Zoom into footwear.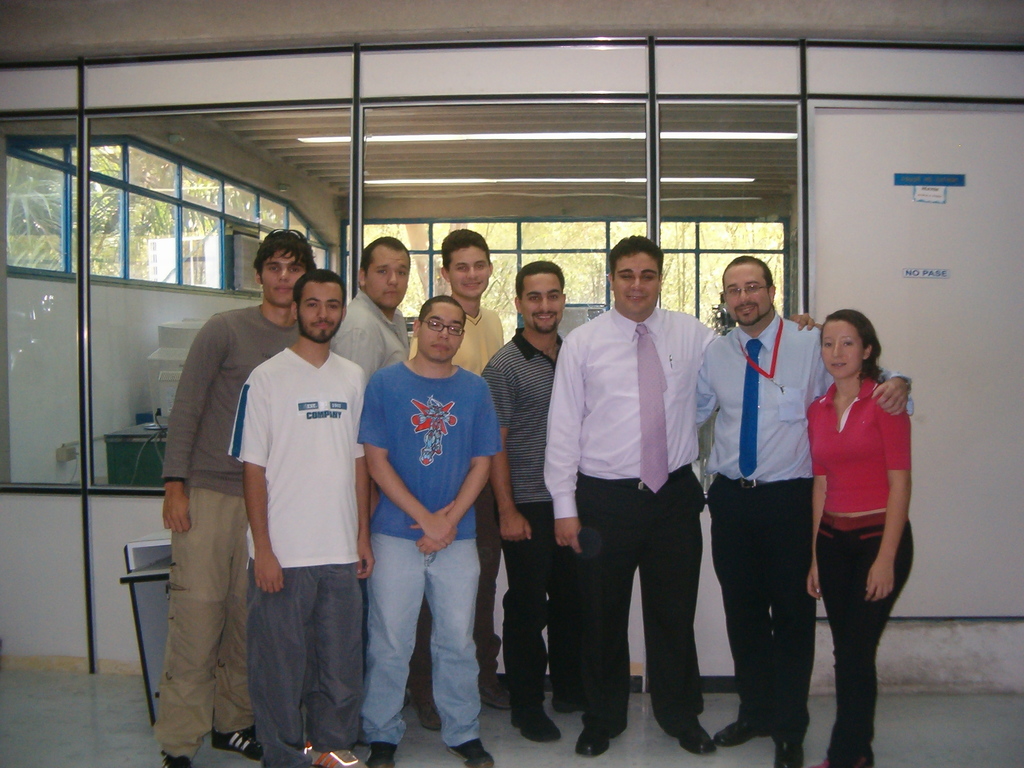
Zoom target: box(479, 675, 505, 709).
